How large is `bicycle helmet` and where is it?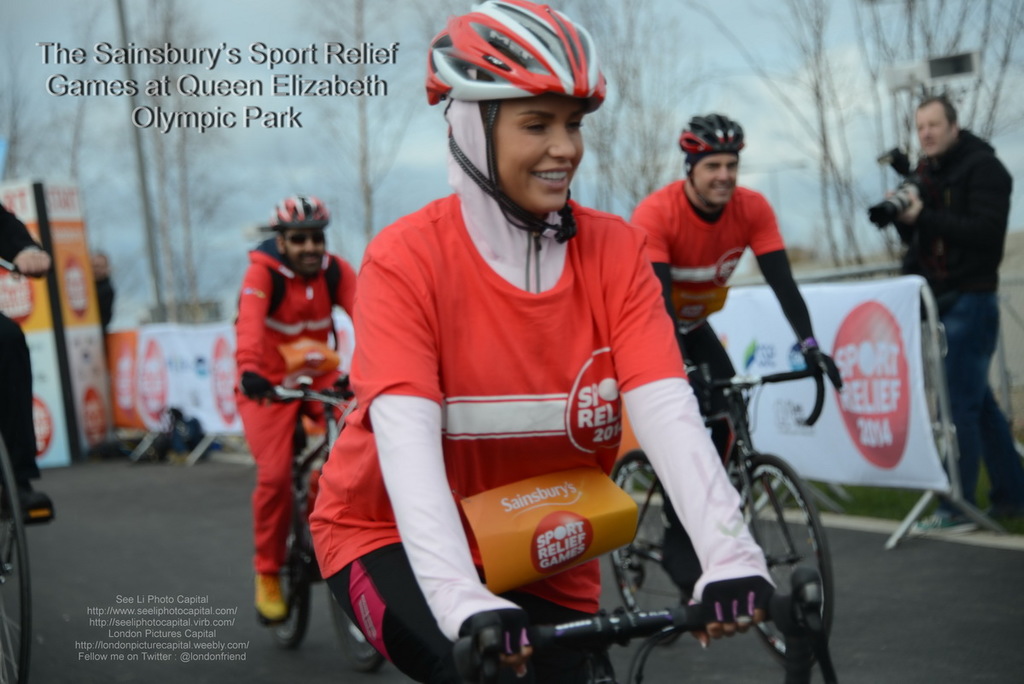
Bounding box: <box>428,2,602,248</box>.
